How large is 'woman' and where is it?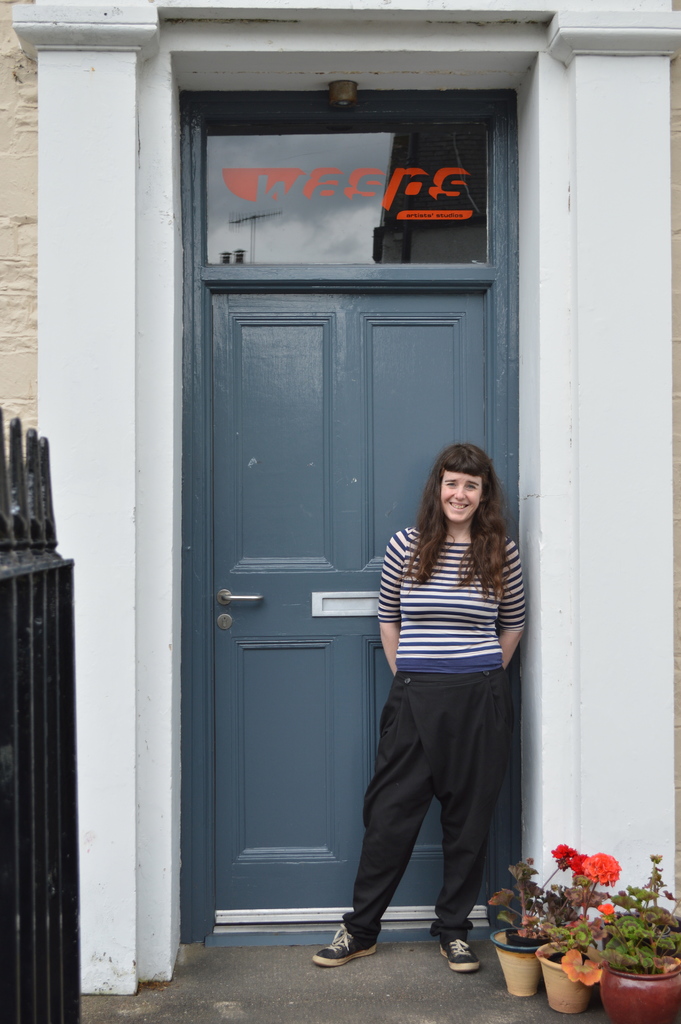
Bounding box: box(311, 443, 530, 973).
